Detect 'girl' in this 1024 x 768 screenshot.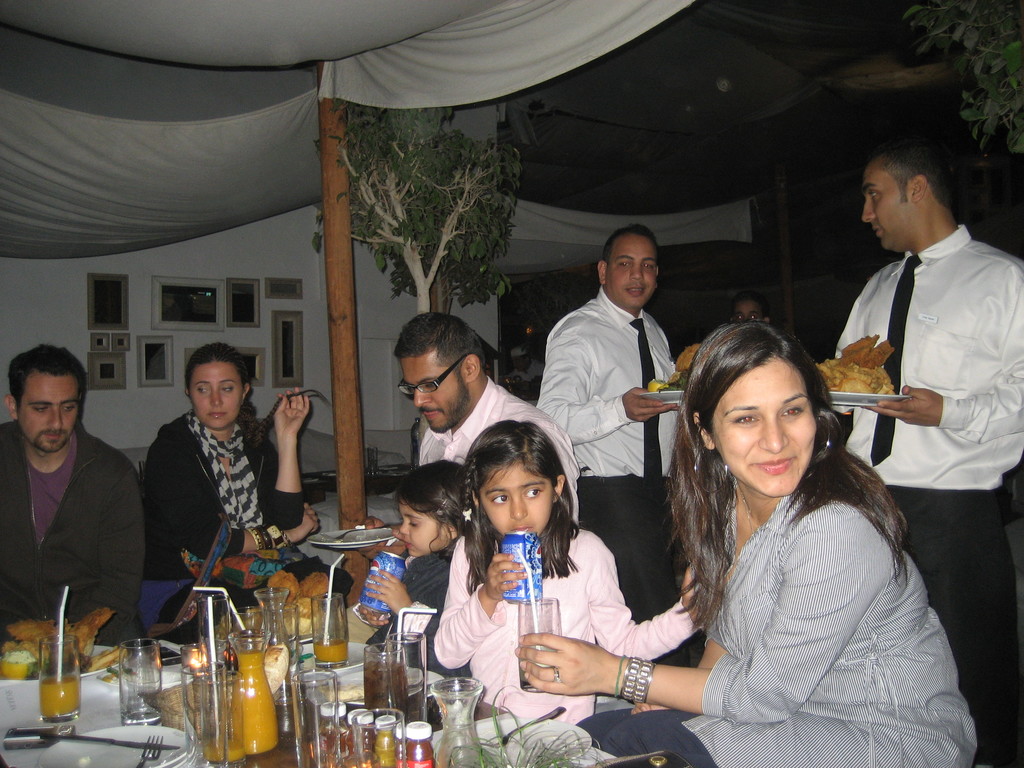
Detection: [x1=356, y1=455, x2=466, y2=632].
